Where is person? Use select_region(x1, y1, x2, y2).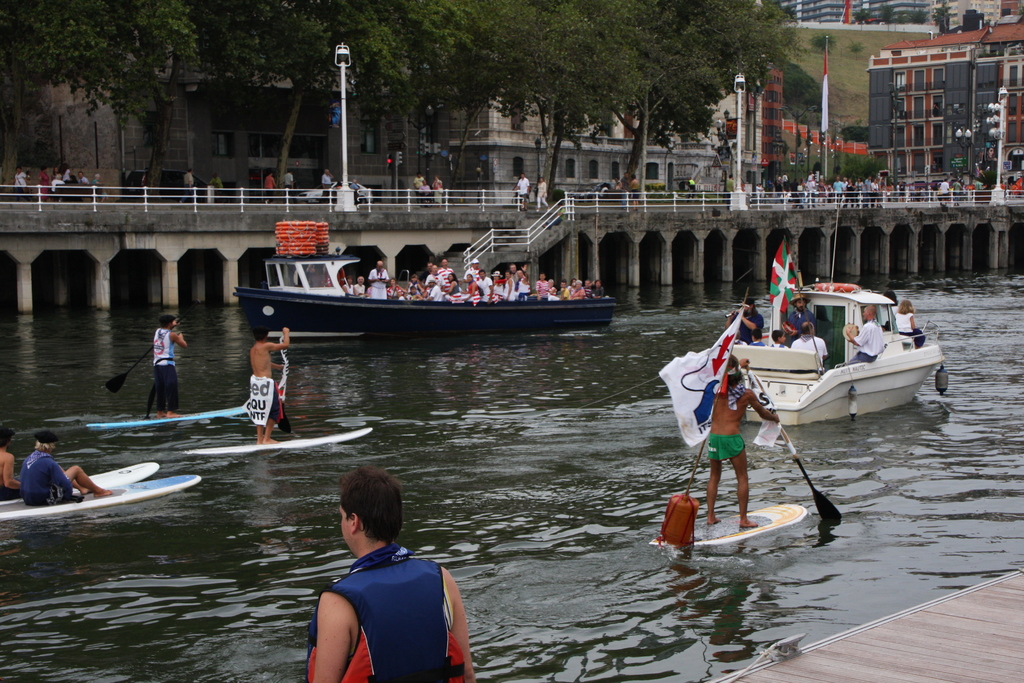
select_region(307, 464, 476, 682).
